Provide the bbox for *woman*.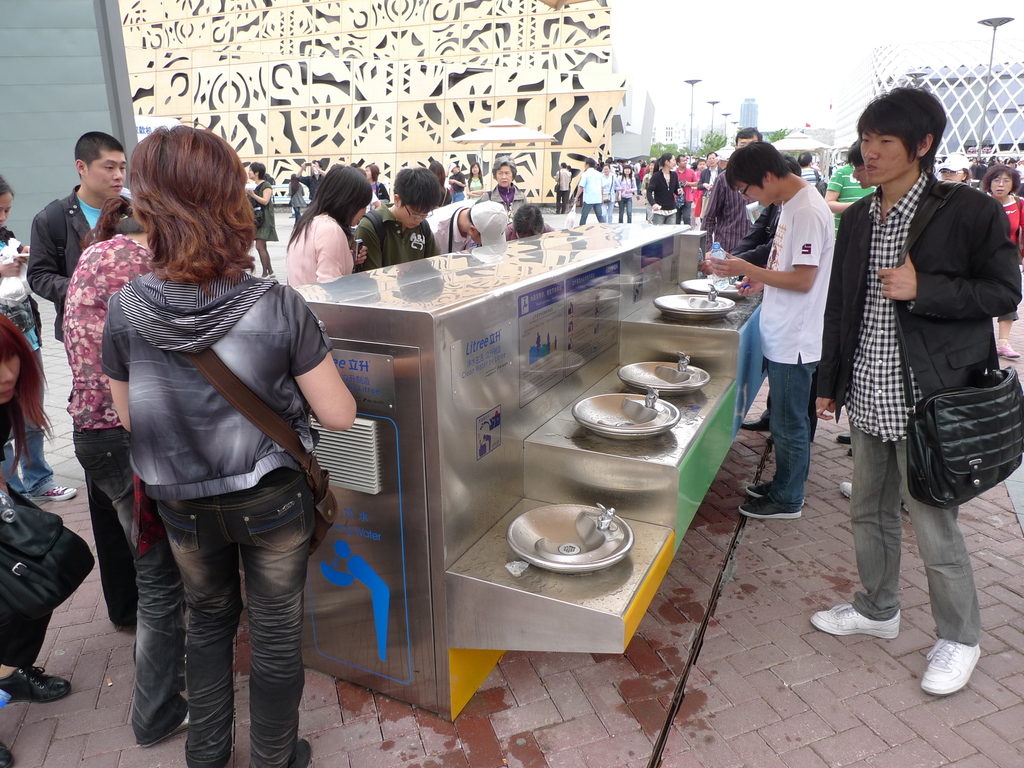
(x1=246, y1=161, x2=282, y2=276).
